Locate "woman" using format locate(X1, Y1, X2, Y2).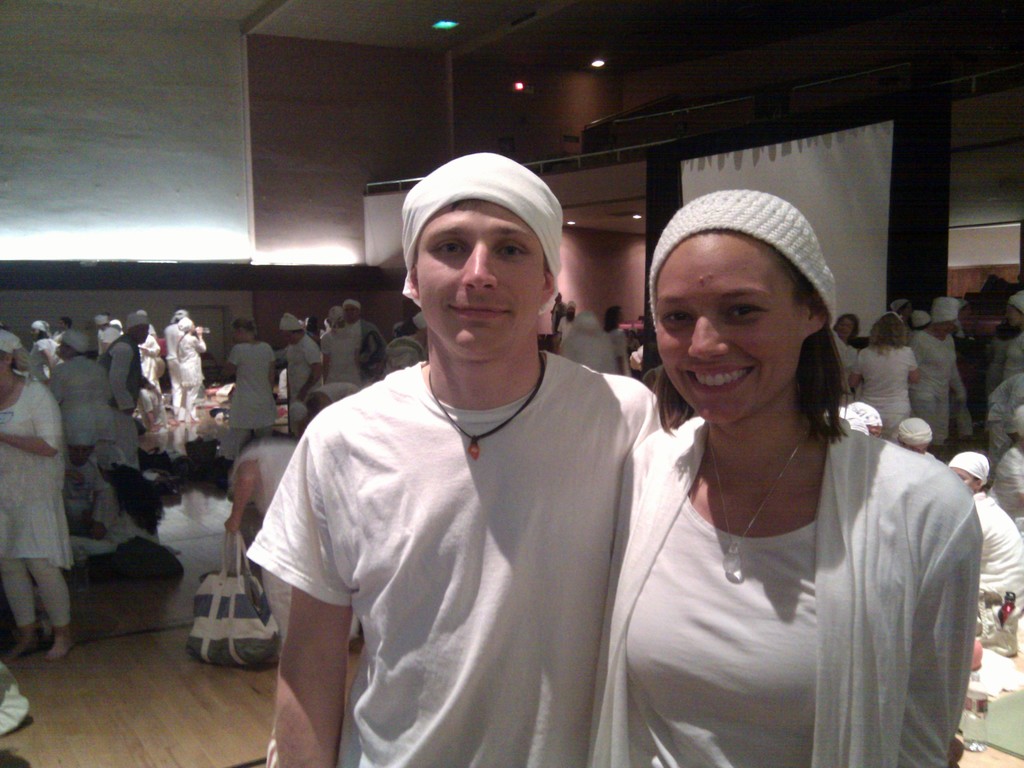
locate(0, 330, 75, 660).
